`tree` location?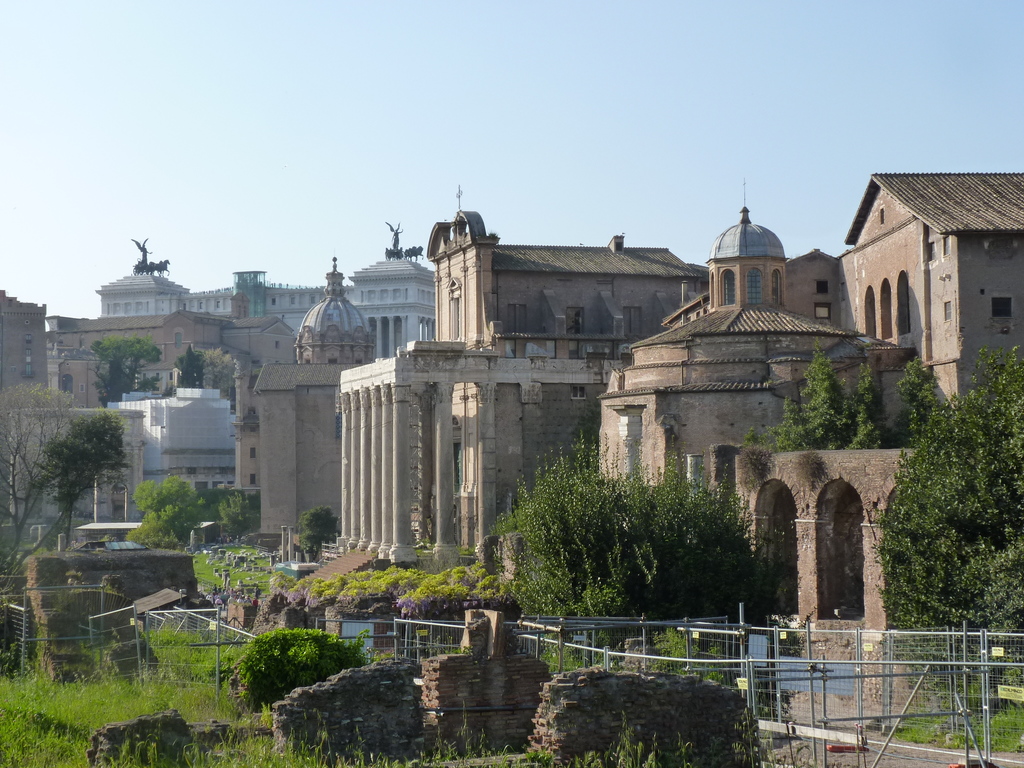
0:378:84:569
